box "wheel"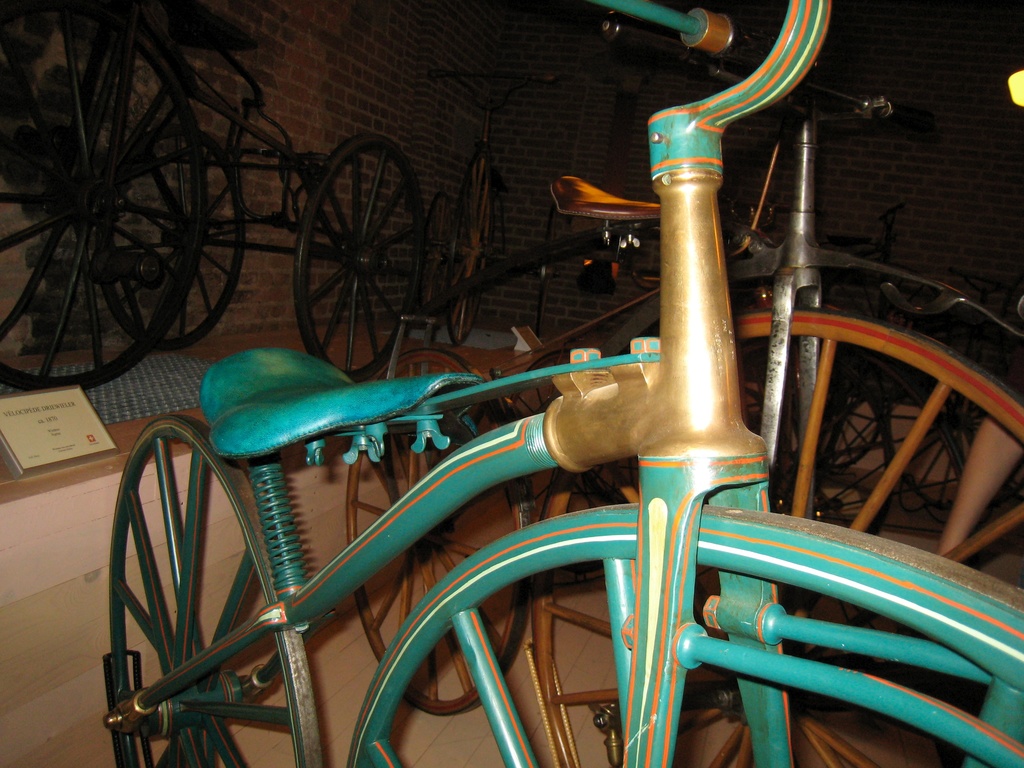
crop(419, 188, 450, 340)
